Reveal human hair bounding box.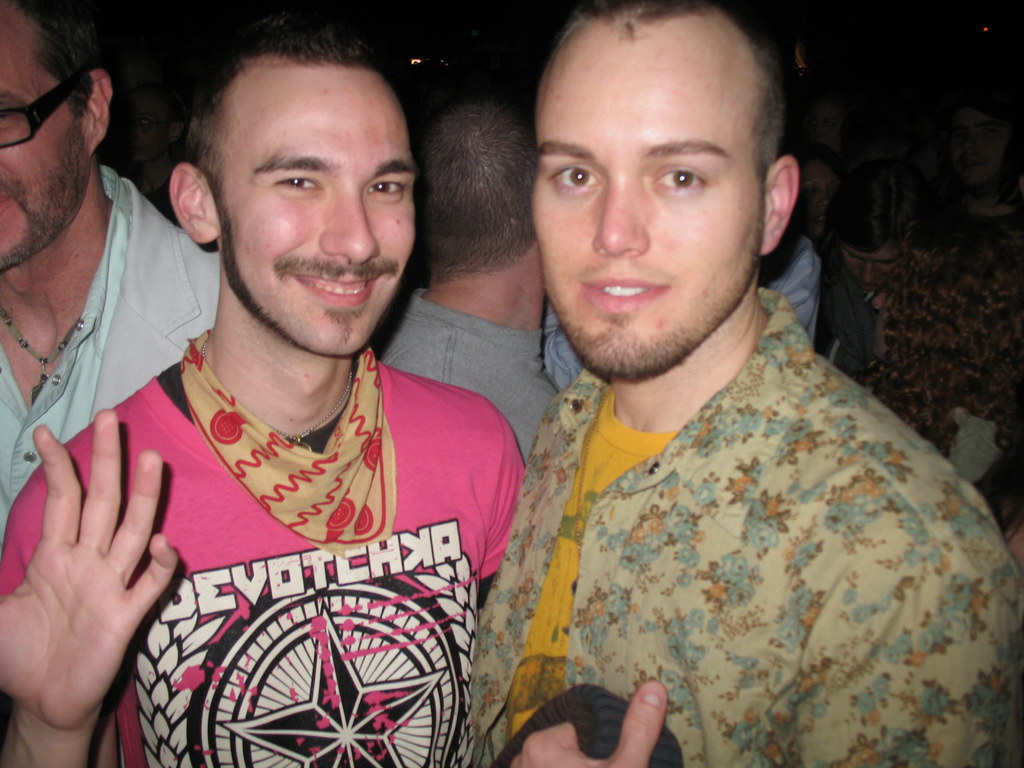
Revealed: 826, 155, 919, 260.
